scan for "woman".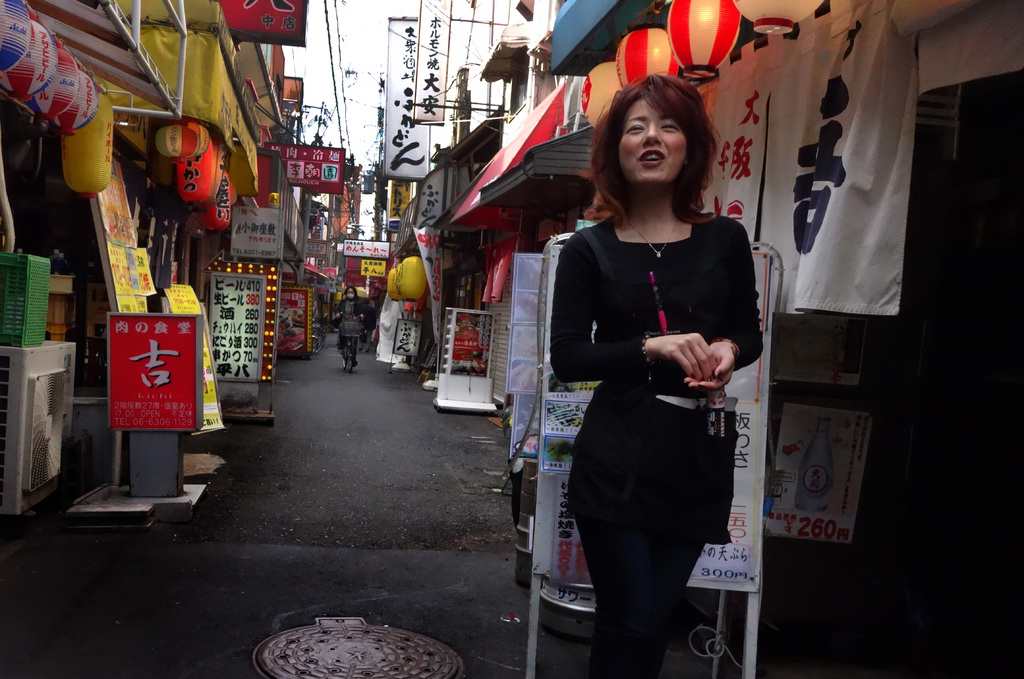
Scan result: [left=538, top=79, right=764, bottom=676].
